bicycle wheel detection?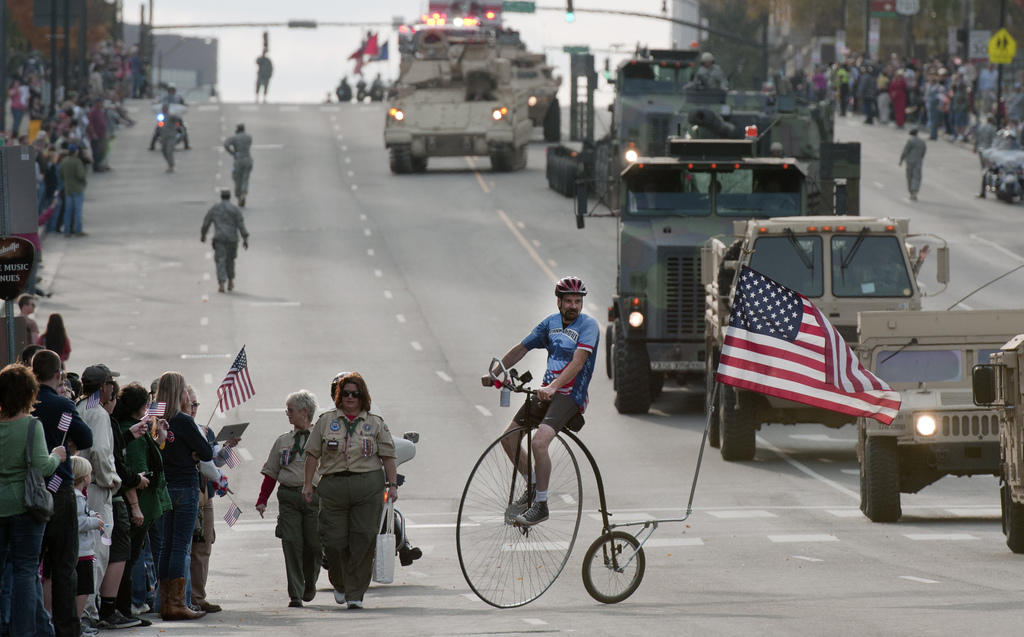
box=[583, 529, 646, 603]
